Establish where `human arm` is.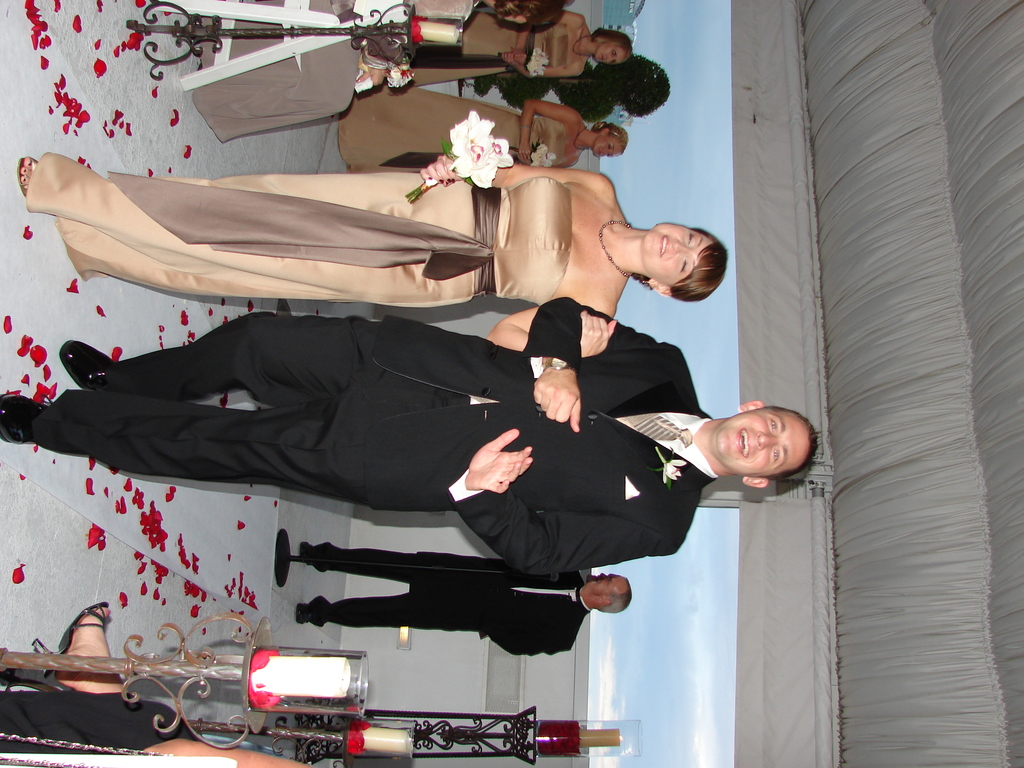
Established at x1=516, y1=98, x2=579, y2=163.
